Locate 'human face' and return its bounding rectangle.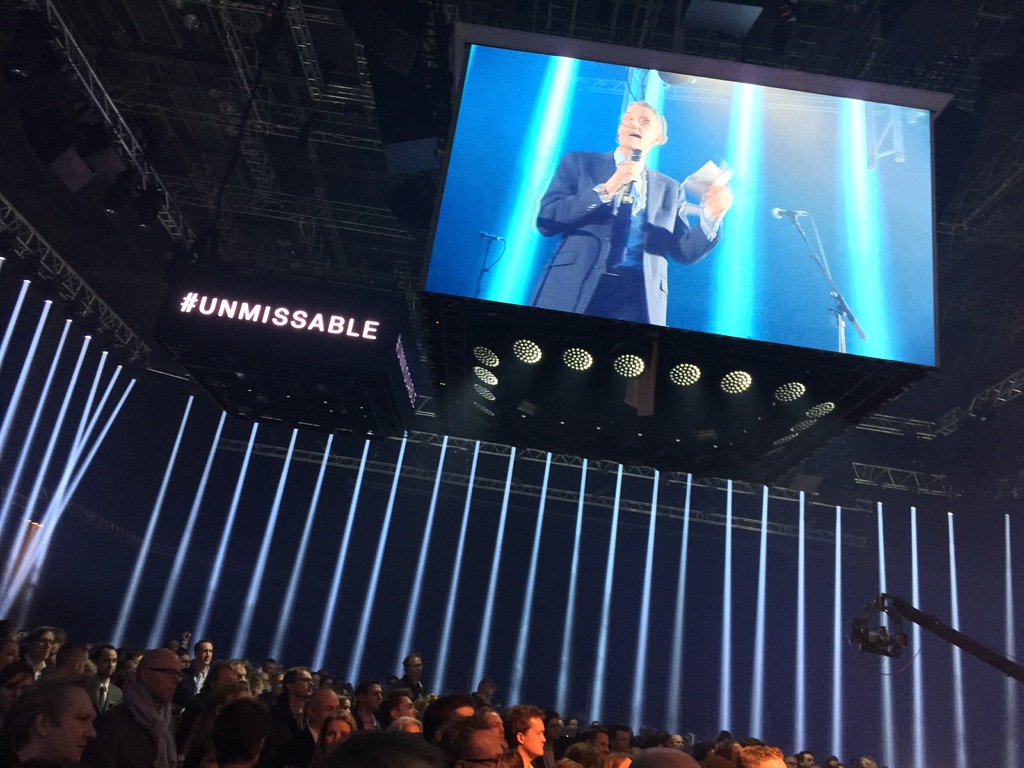
locate(594, 733, 610, 760).
